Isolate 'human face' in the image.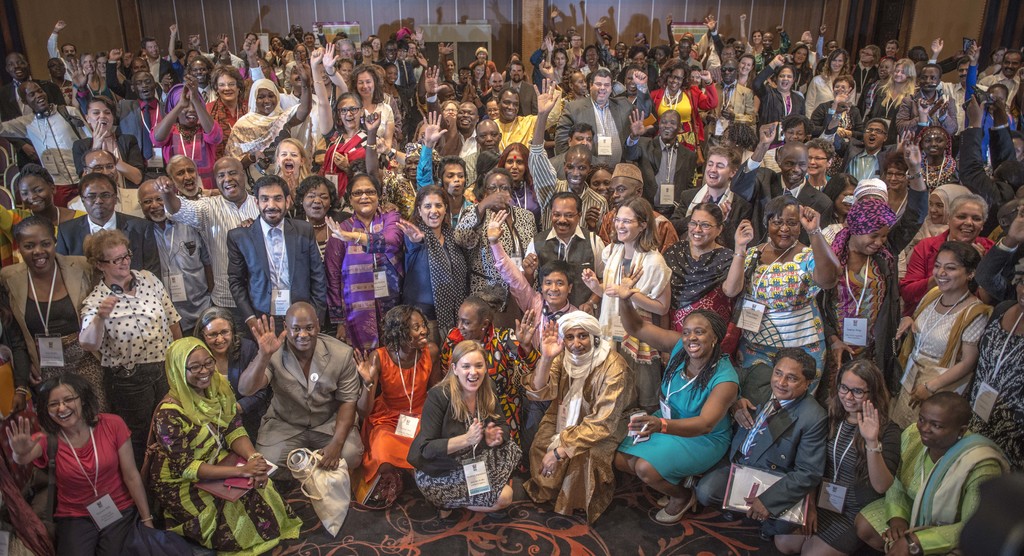
Isolated region: [x1=934, y1=252, x2=964, y2=292].
